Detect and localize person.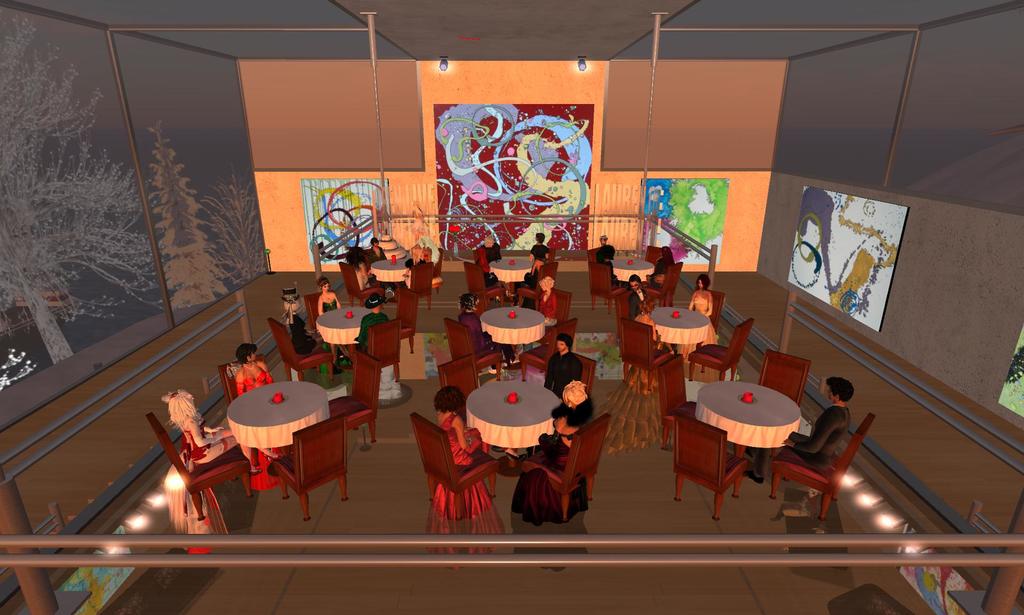
Localized at region(358, 291, 391, 352).
